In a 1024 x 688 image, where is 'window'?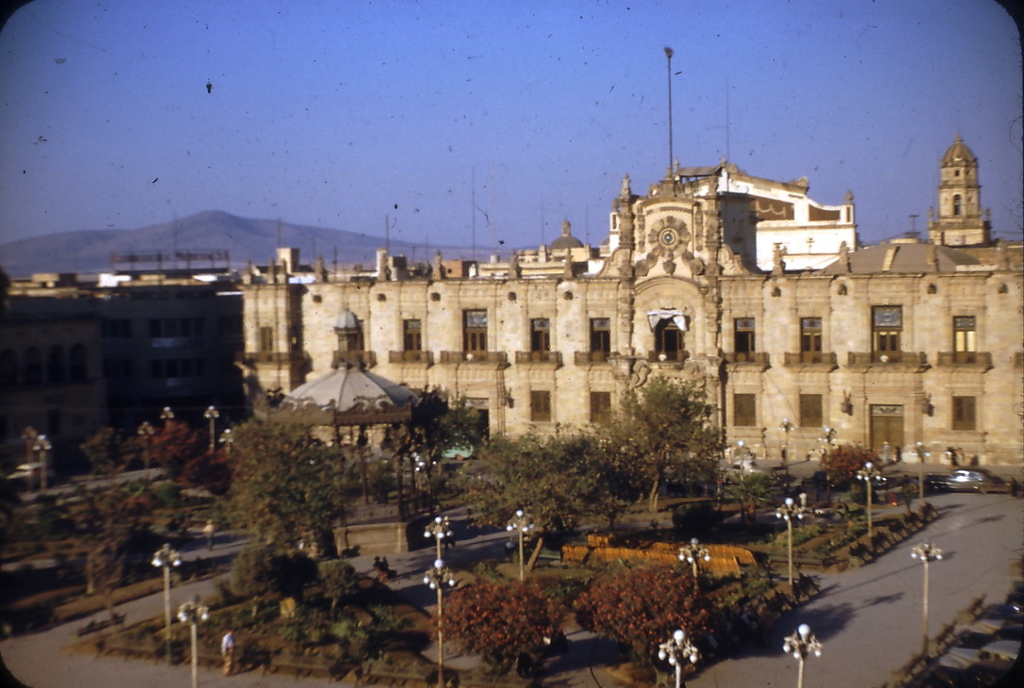
Rect(532, 321, 545, 352).
